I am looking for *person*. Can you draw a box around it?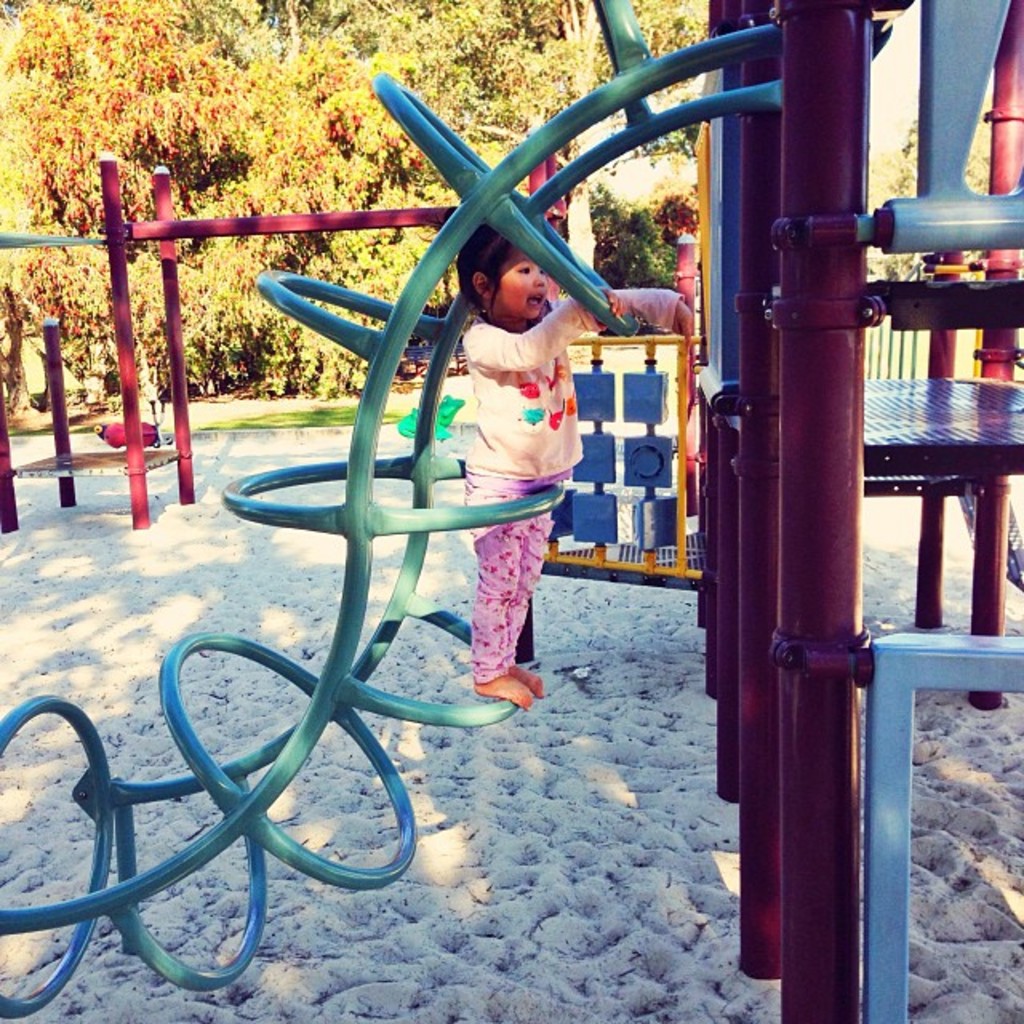
Sure, the bounding box is [438,214,698,715].
